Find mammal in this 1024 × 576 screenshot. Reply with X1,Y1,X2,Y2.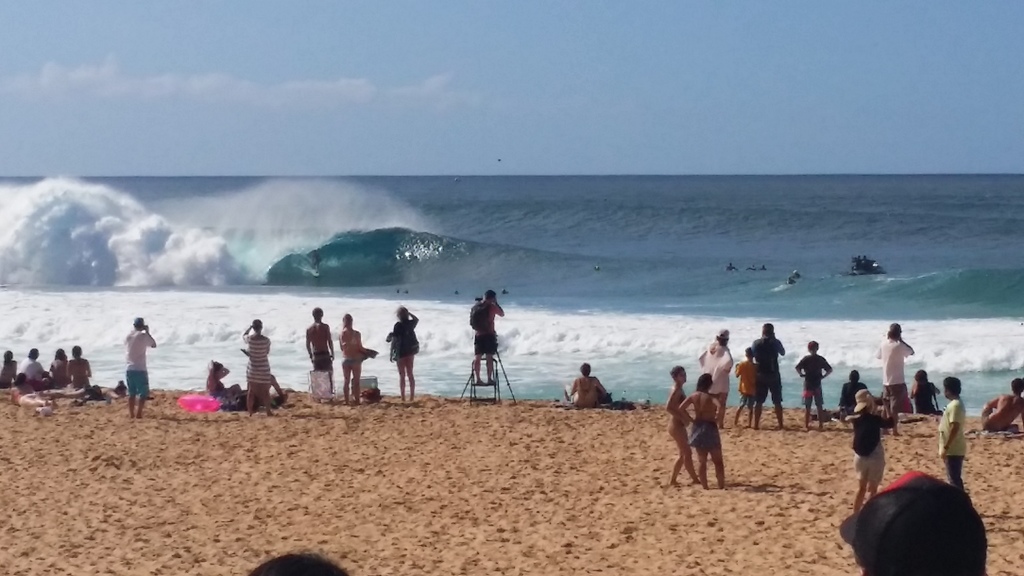
391,308,421,399.
